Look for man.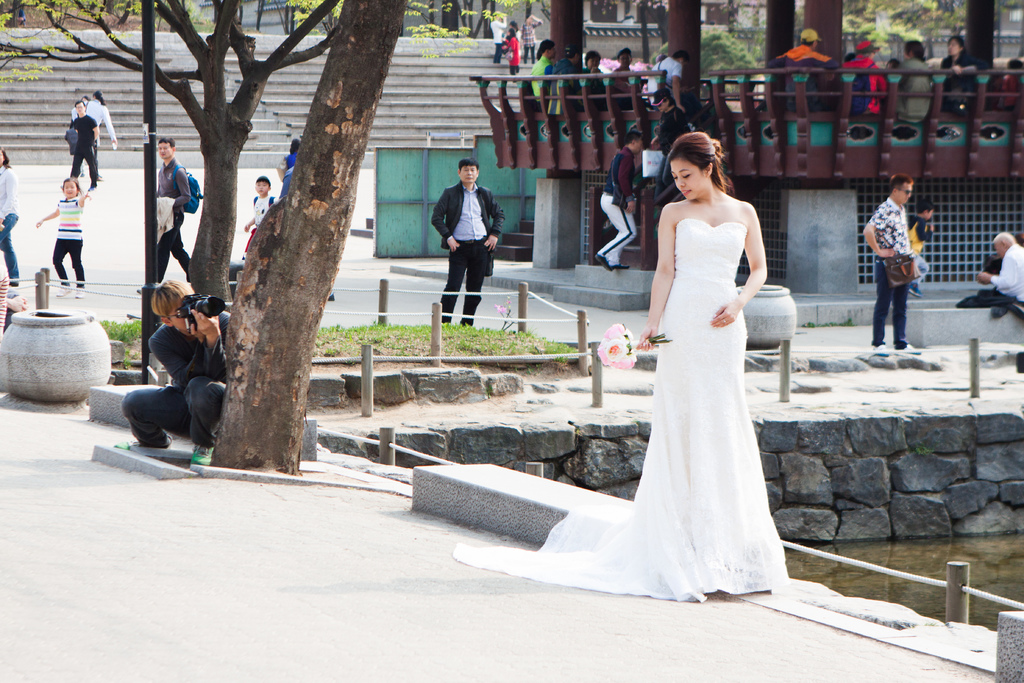
Found: [left=589, top=129, right=638, bottom=271].
